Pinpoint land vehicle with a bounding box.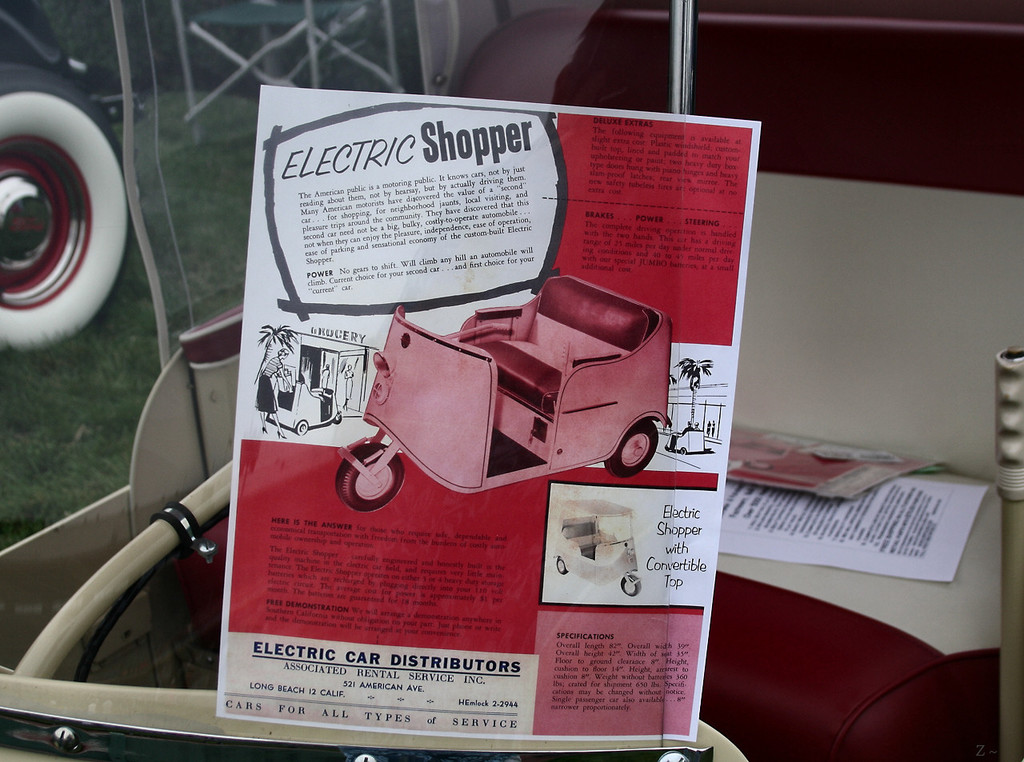
region(315, 258, 691, 485).
